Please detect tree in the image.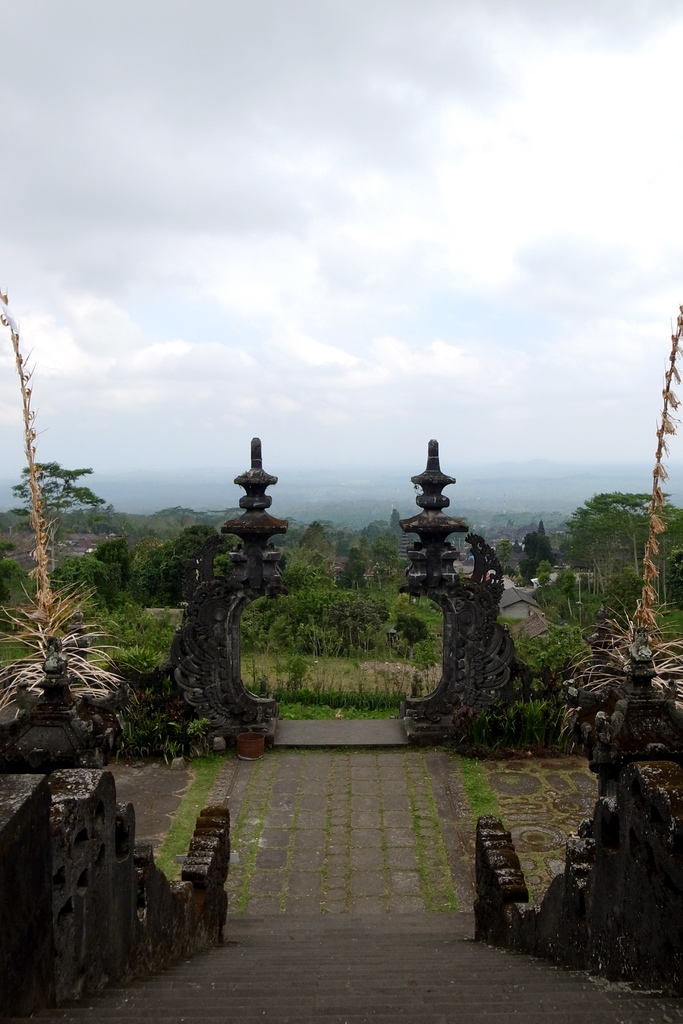
534,518,547,545.
